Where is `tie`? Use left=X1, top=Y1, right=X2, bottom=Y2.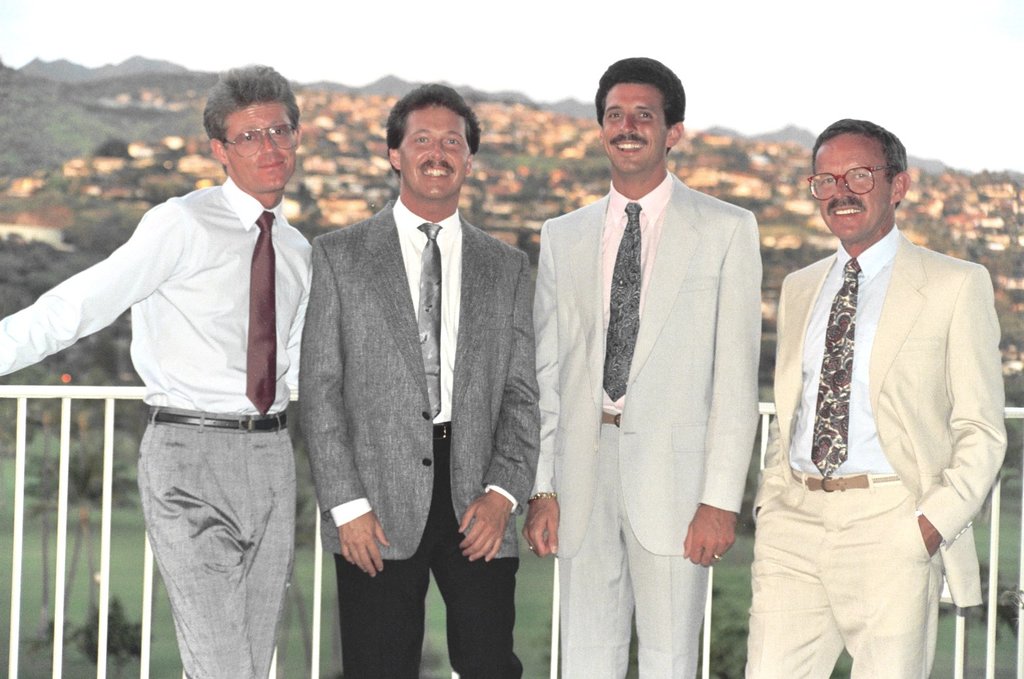
left=812, top=258, right=862, bottom=481.
